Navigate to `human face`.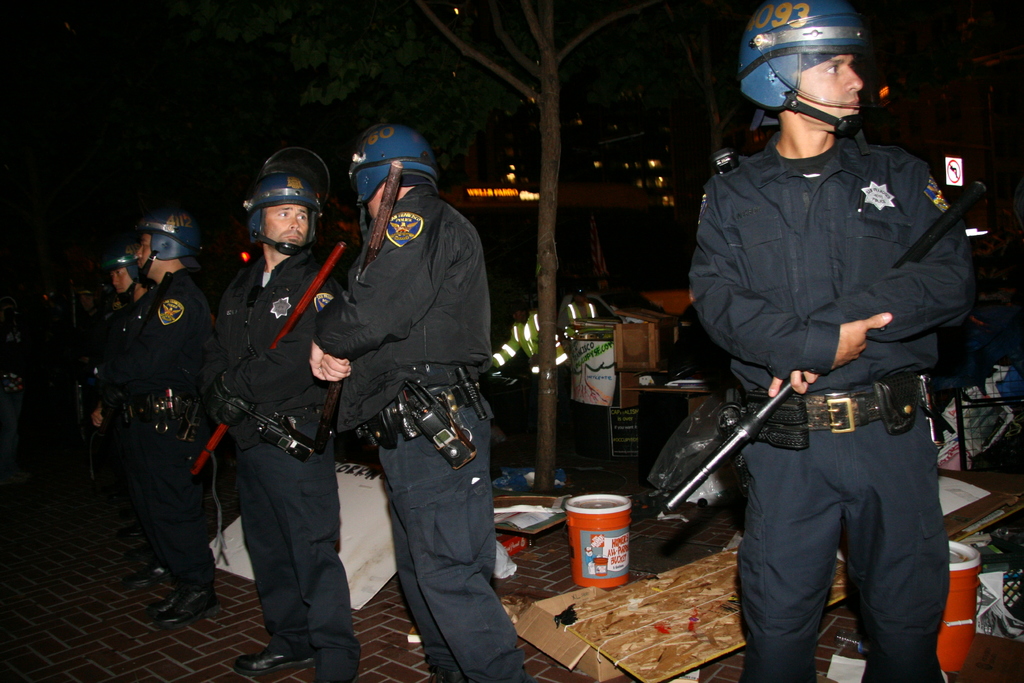
Navigation target: select_region(133, 233, 152, 263).
